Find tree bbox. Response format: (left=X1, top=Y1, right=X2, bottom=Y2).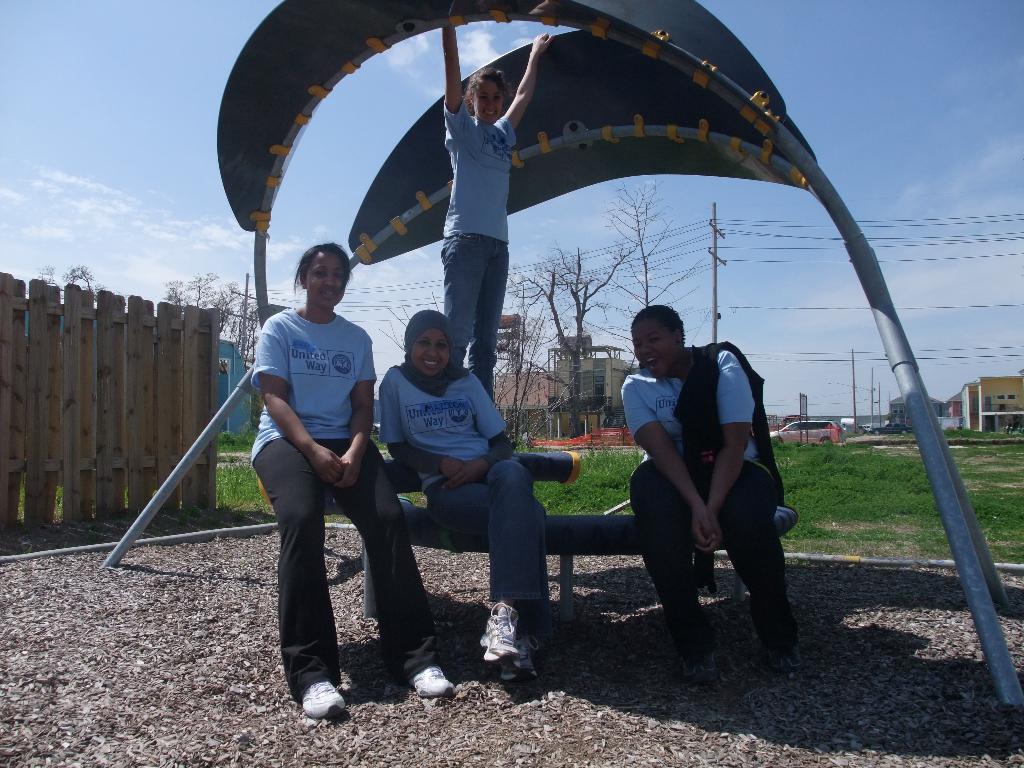
(left=599, top=171, right=710, bottom=305).
